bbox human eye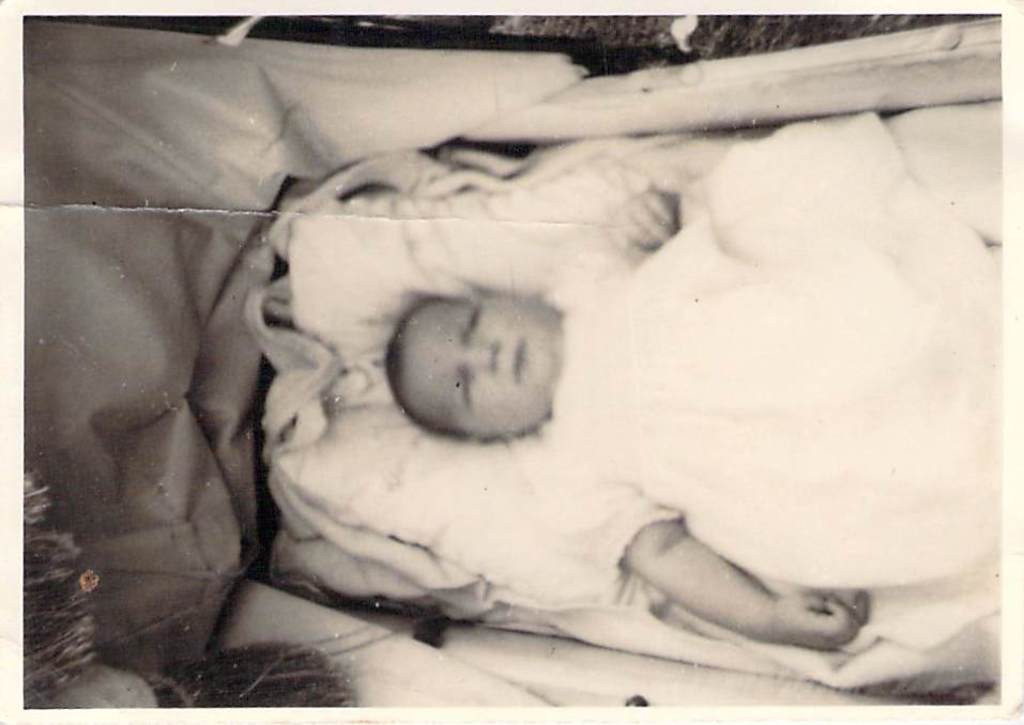
{"left": 454, "top": 370, "right": 476, "bottom": 410}
